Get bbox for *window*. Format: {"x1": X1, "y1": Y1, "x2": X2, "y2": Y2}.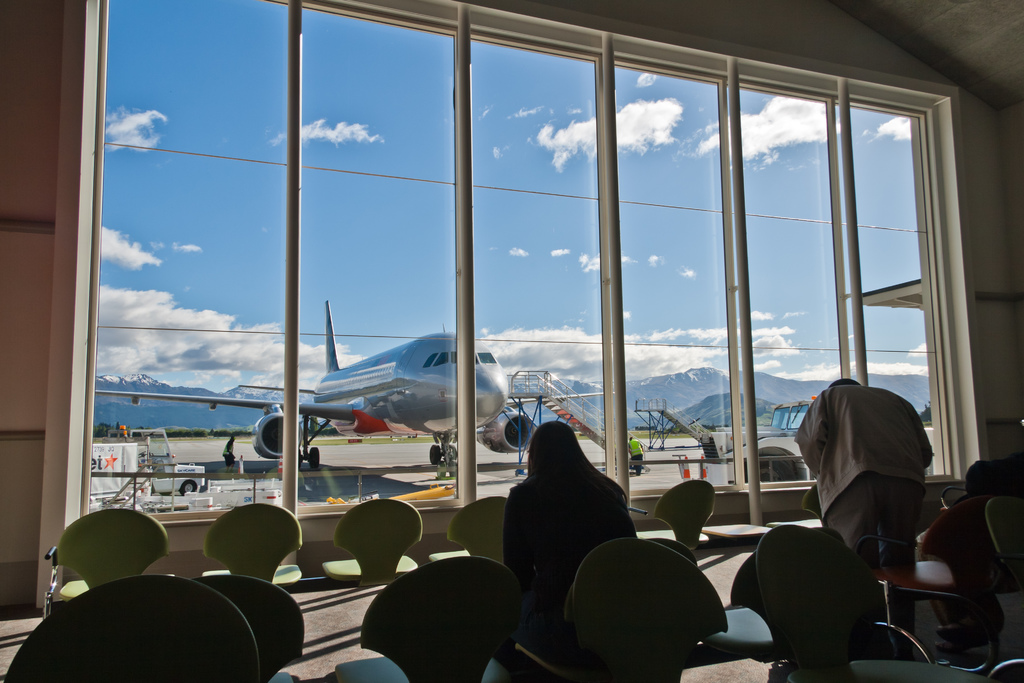
{"x1": 54, "y1": 8, "x2": 310, "y2": 526}.
